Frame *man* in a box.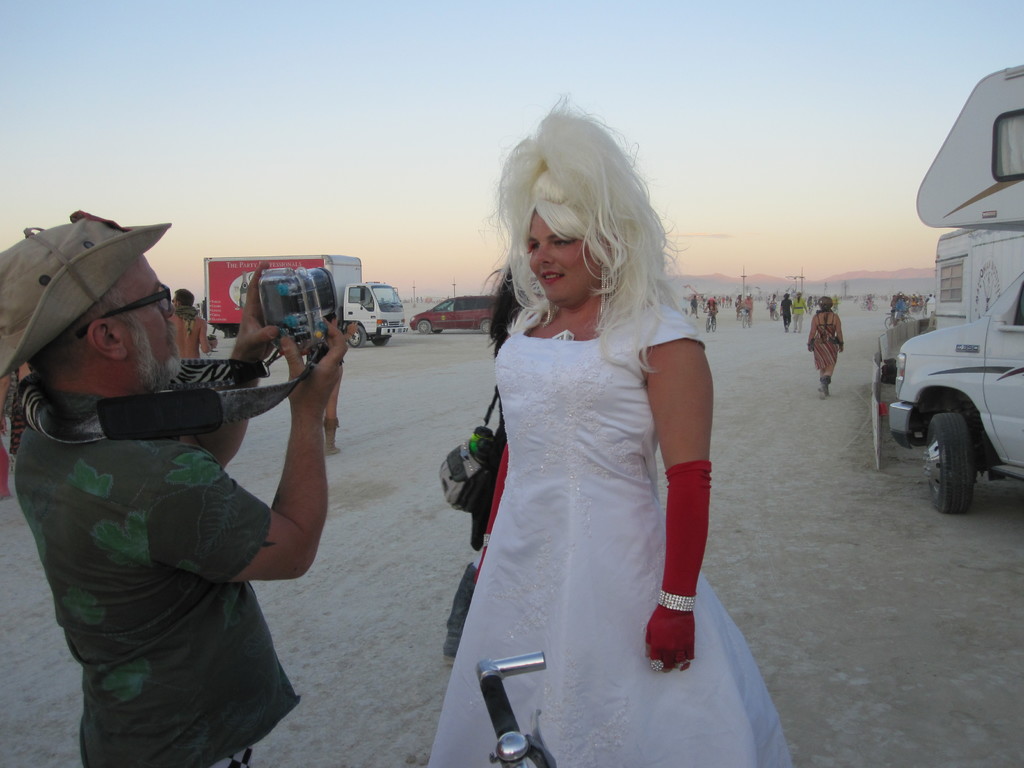
locate(8, 207, 321, 753).
